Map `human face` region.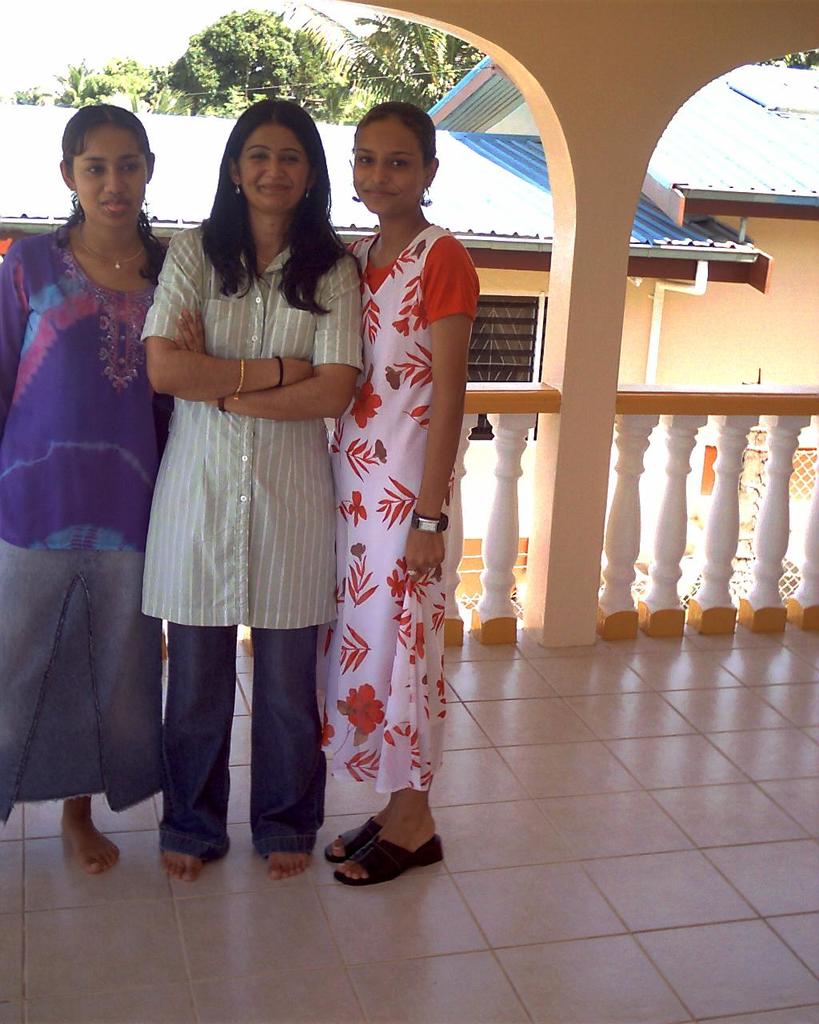
Mapped to select_region(69, 125, 145, 223).
